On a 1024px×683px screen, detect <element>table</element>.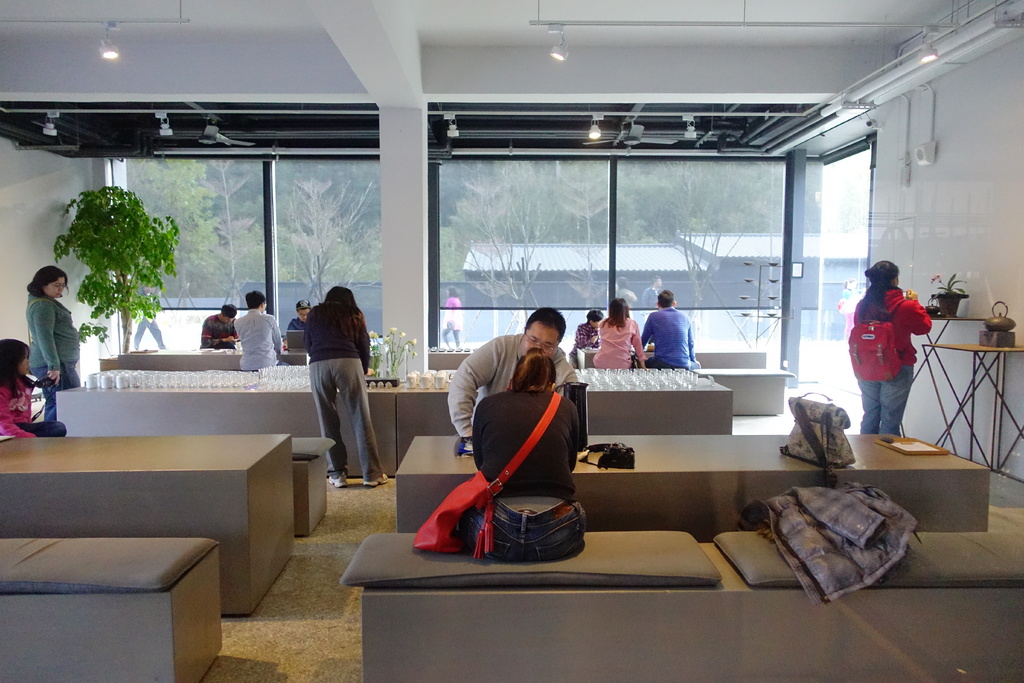
pyautogui.locateOnScreen(0, 434, 292, 618).
